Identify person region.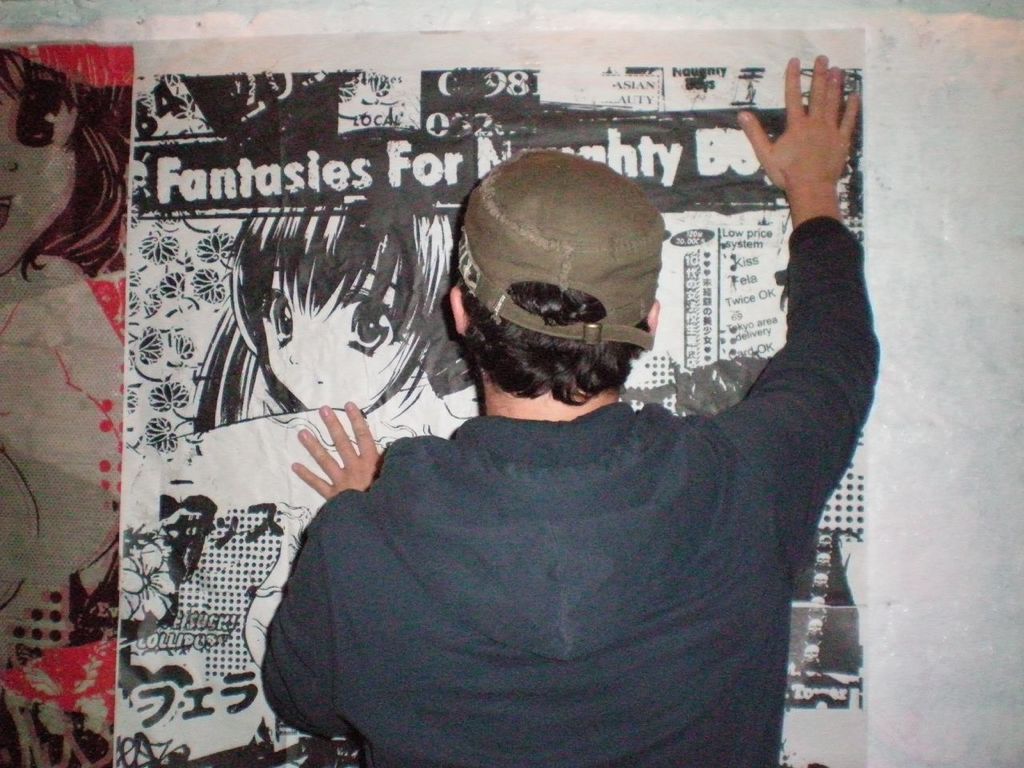
Region: select_region(259, 58, 881, 767).
